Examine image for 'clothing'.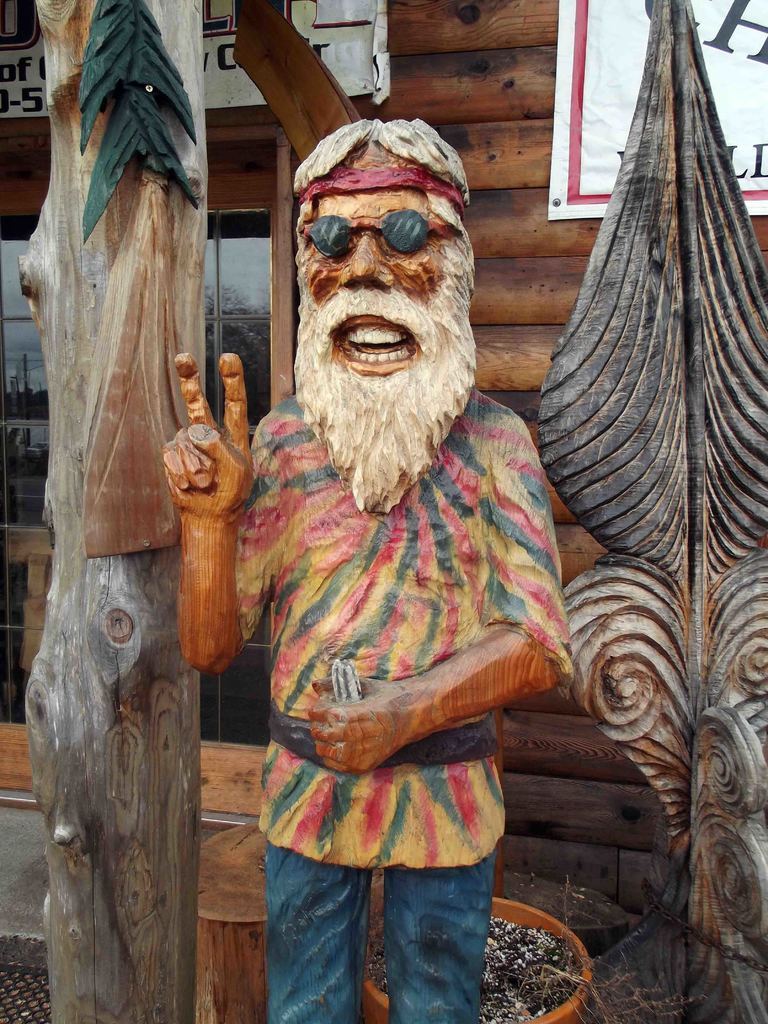
Examination result: l=224, t=382, r=577, b=1023.
